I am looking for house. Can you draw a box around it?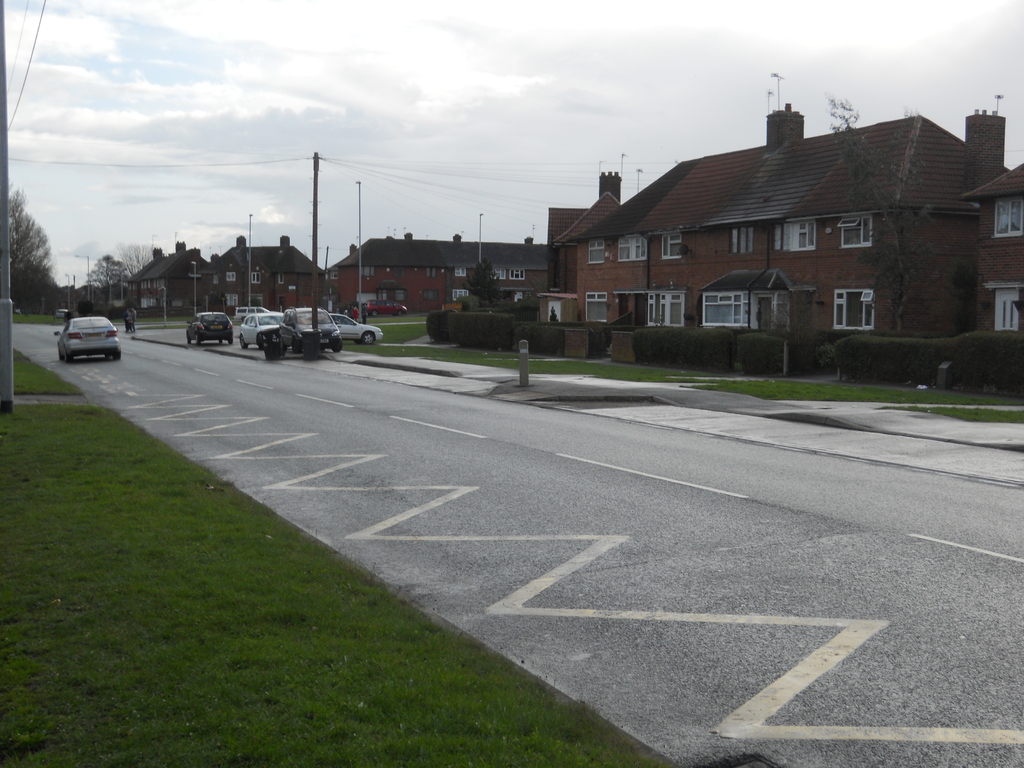
Sure, the bounding box is [x1=542, y1=63, x2=1014, y2=378].
